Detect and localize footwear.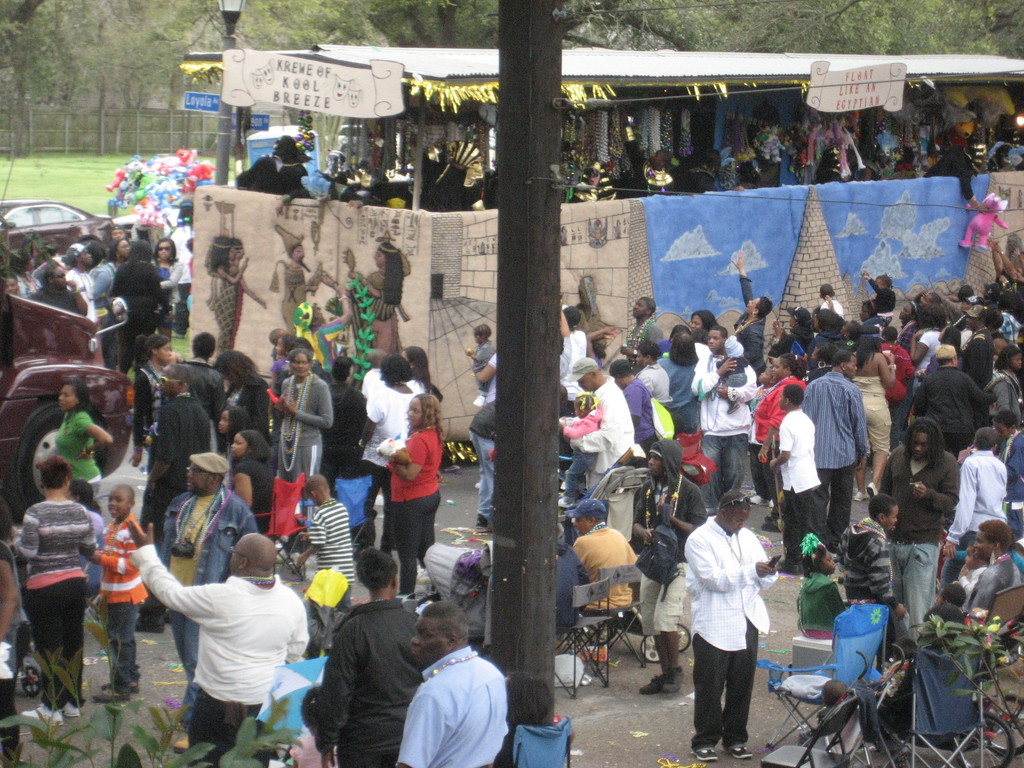
Localized at [left=99, top=680, right=139, bottom=698].
